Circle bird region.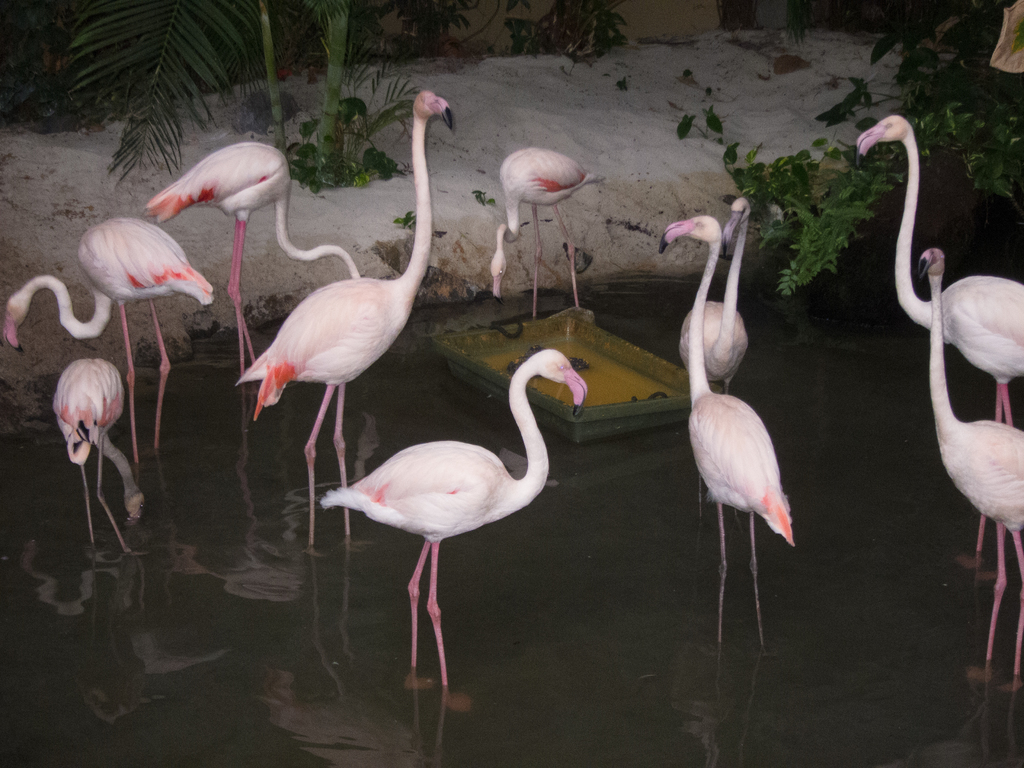
Region: {"left": 851, "top": 115, "right": 1023, "bottom": 572}.
